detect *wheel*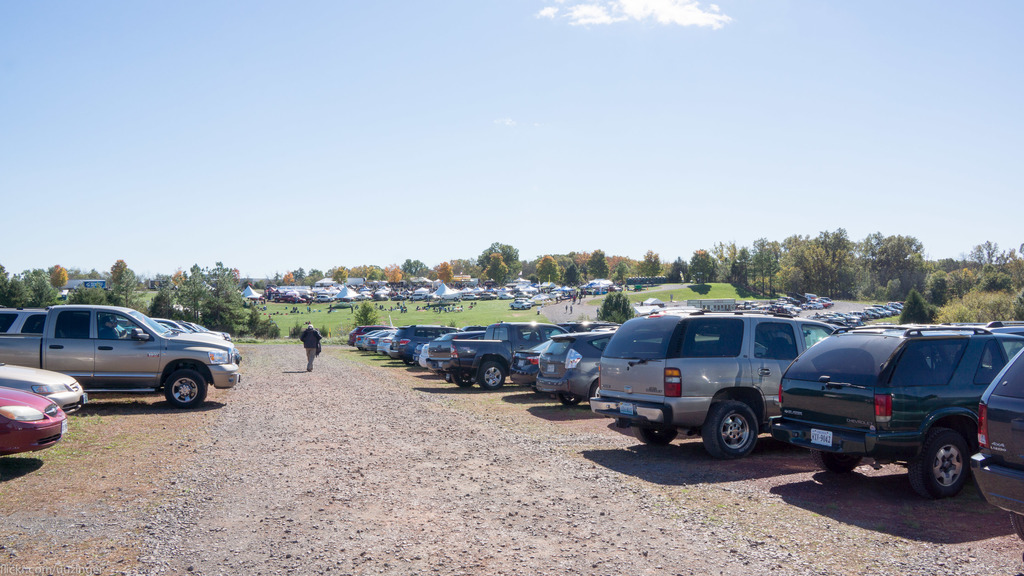
crop(703, 404, 764, 460)
